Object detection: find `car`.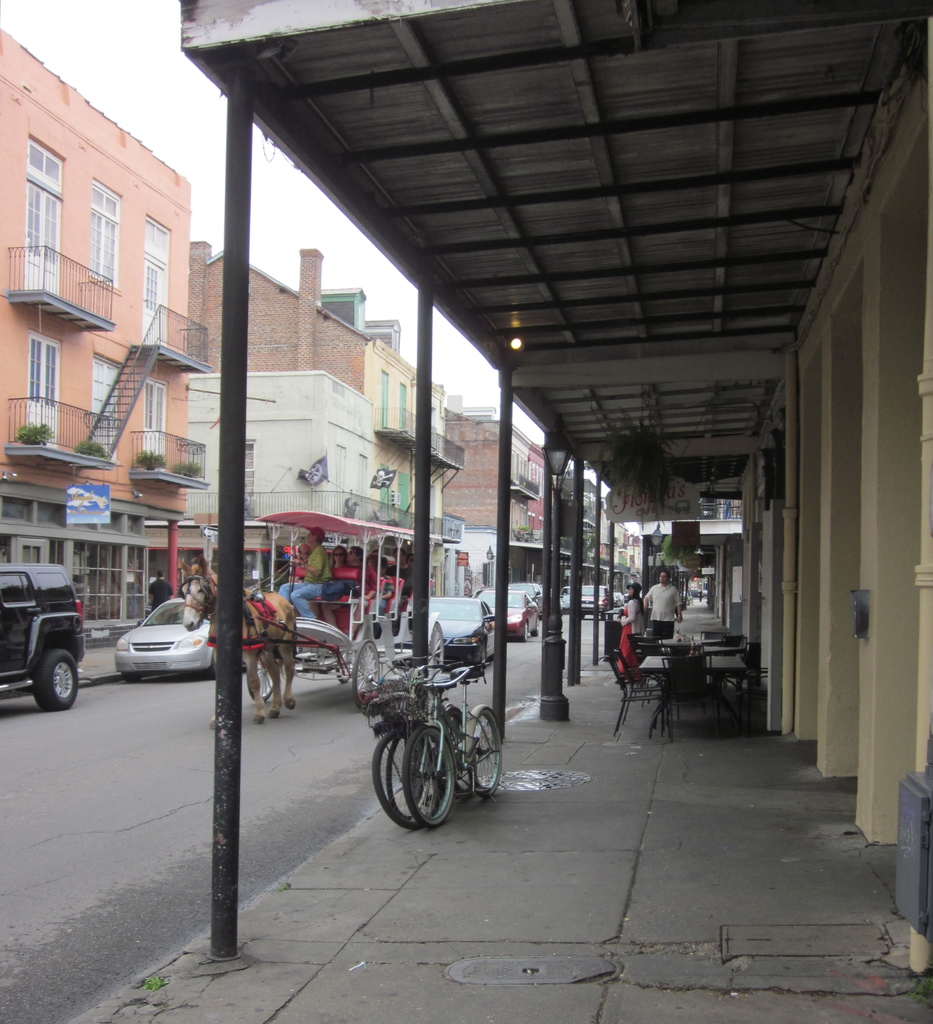
110/593/220/678.
